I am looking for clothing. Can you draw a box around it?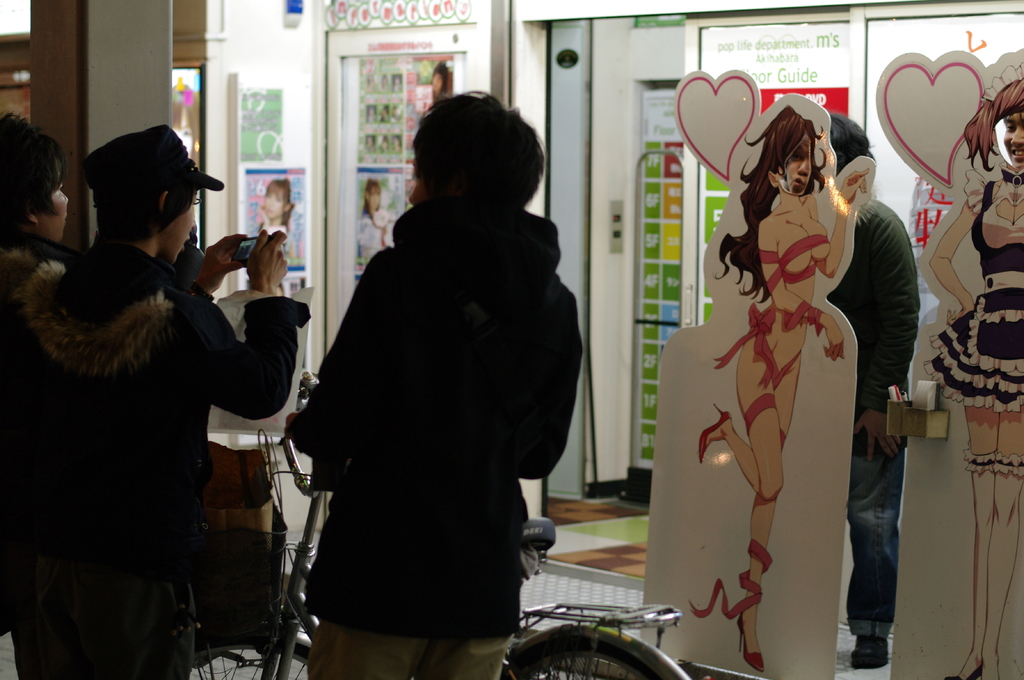
Sure, the bounding box is x1=831 y1=195 x2=922 y2=636.
